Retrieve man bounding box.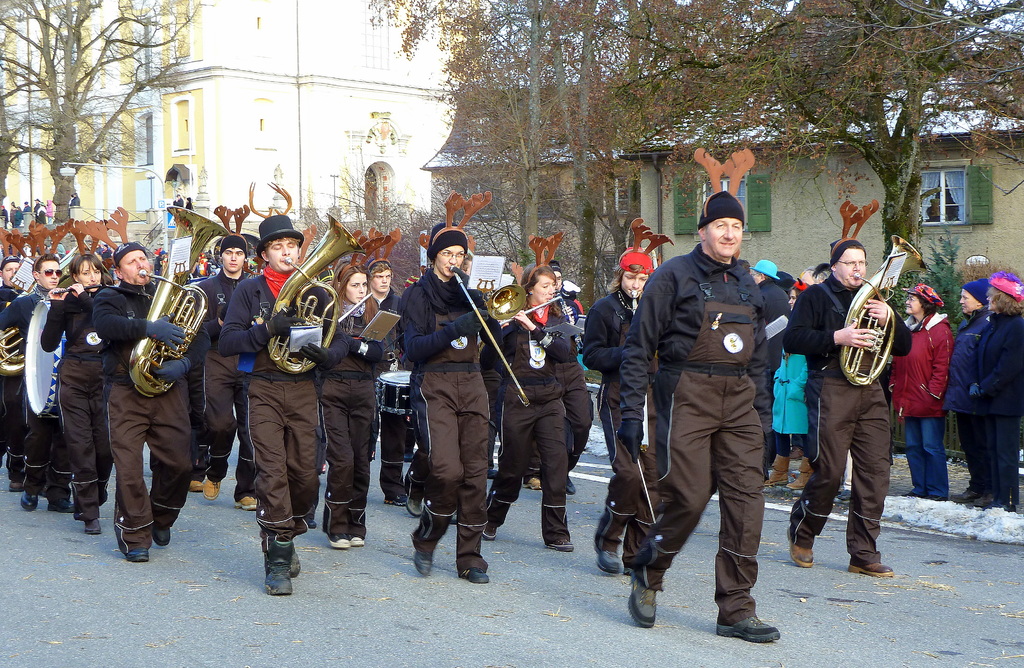
Bounding box: [left=0, top=252, right=72, bottom=509].
